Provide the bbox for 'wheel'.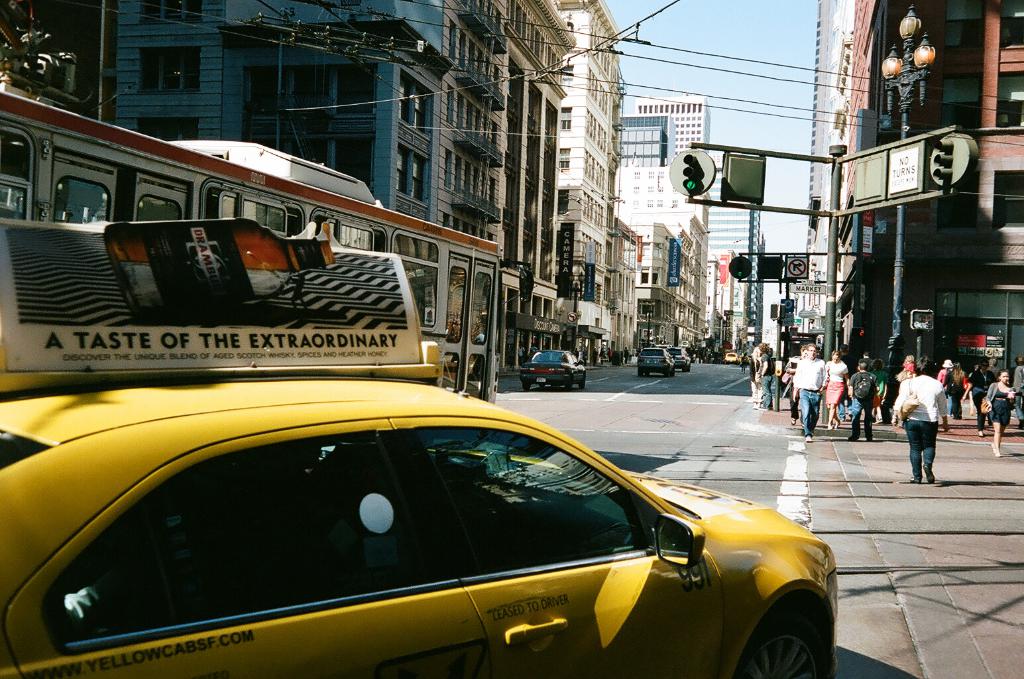
{"x1": 563, "y1": 383, "x2": 569, "y2": 391}.
